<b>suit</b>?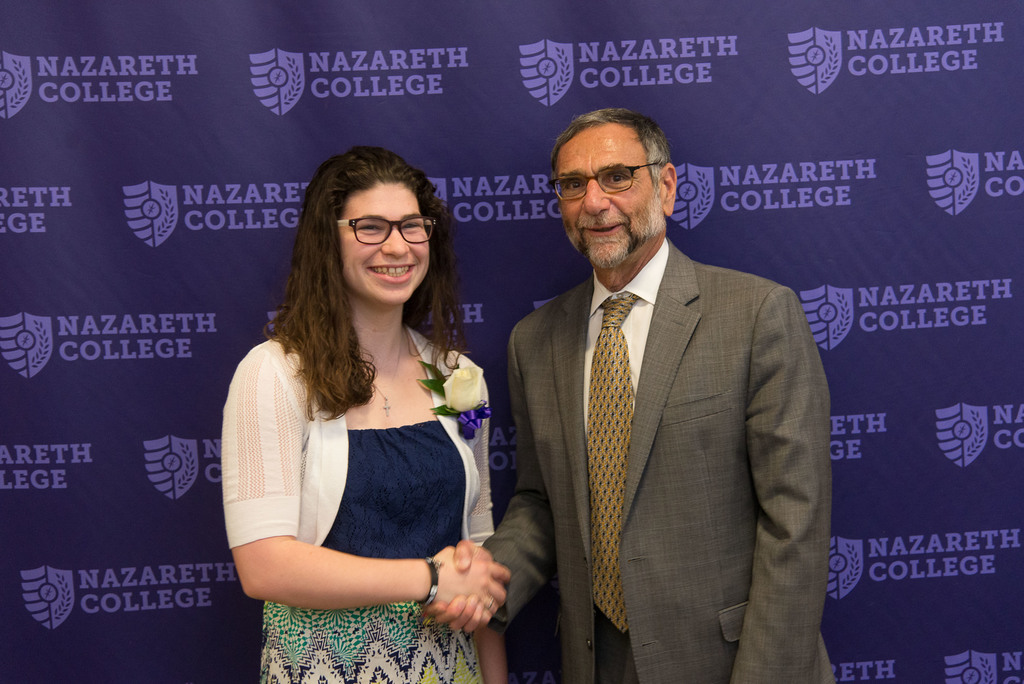
crop(479, 236, 837, 683)
